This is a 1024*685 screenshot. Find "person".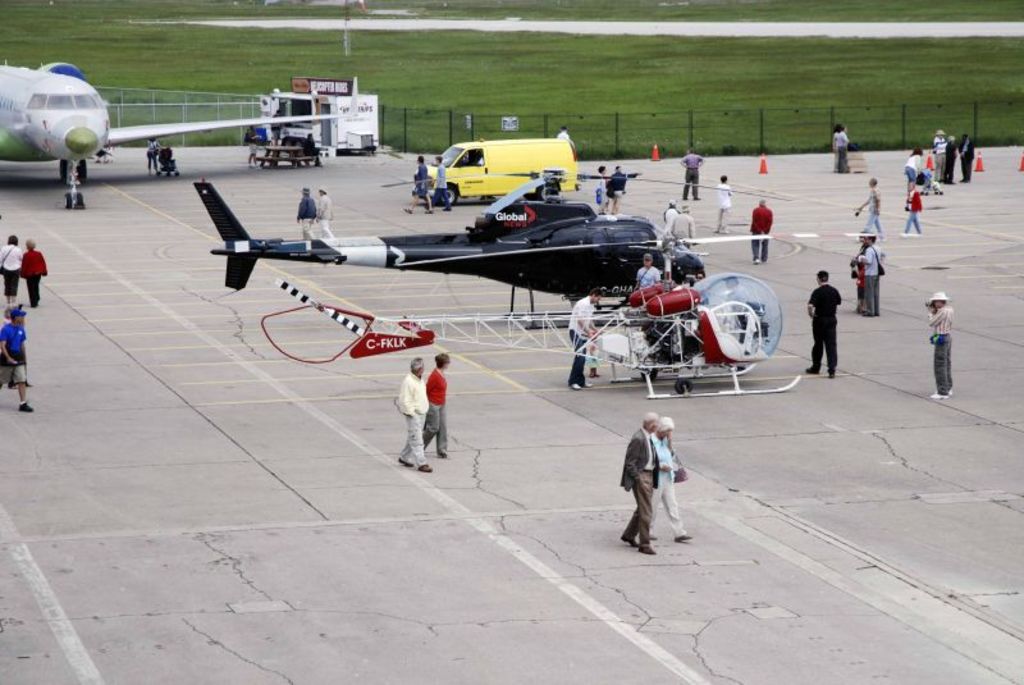
Bounding box: x1=677 y1=146 x2=708 y2=196.
